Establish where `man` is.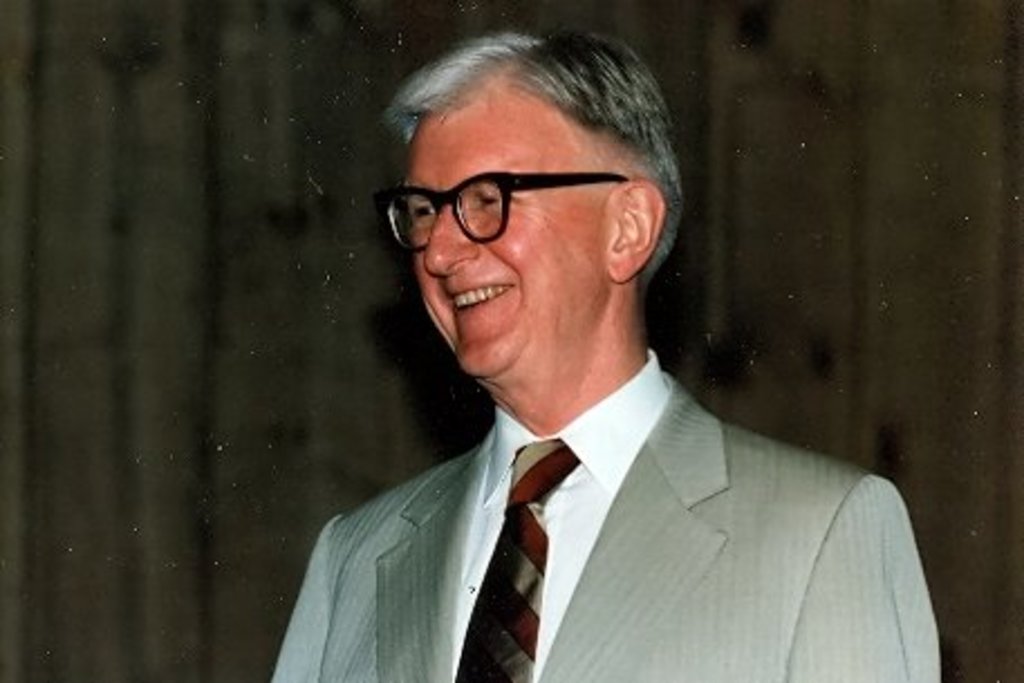
Established at box=[235, 29, 923, 672].
